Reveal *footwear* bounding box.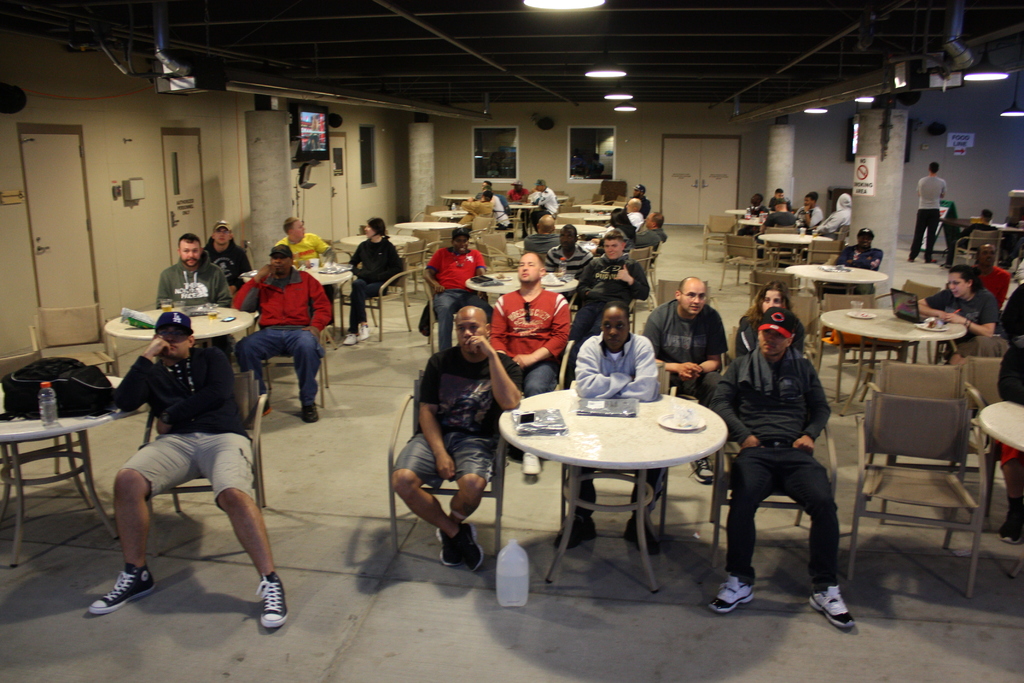
Revealed: bbox=[706, 573, 752, 612].
